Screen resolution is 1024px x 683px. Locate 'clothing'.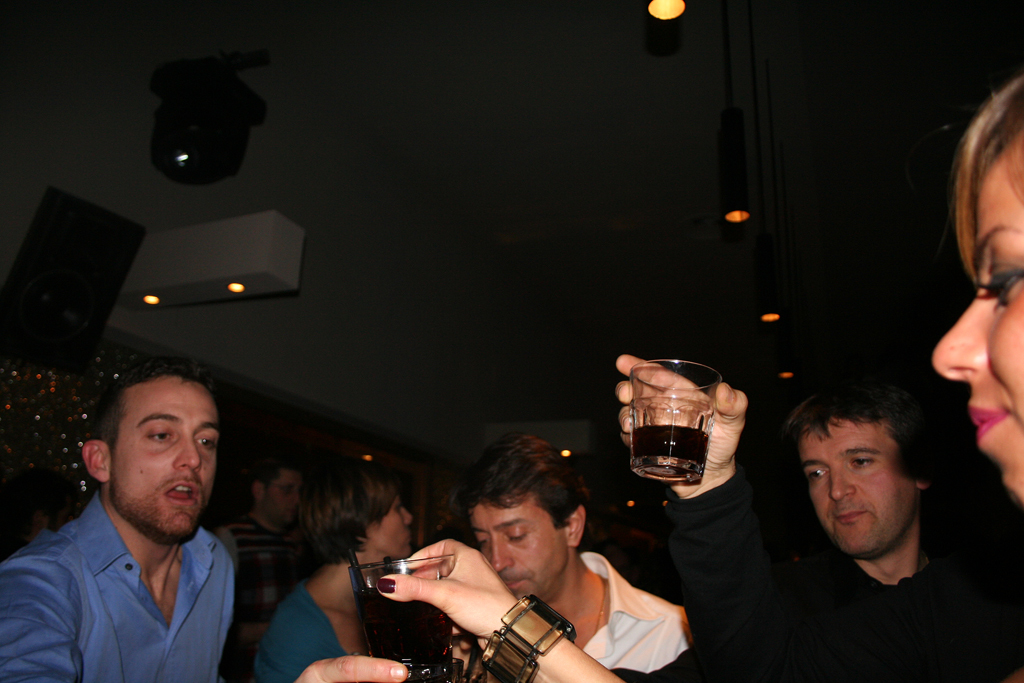
<region>258, 582, 364, 682</region>.
